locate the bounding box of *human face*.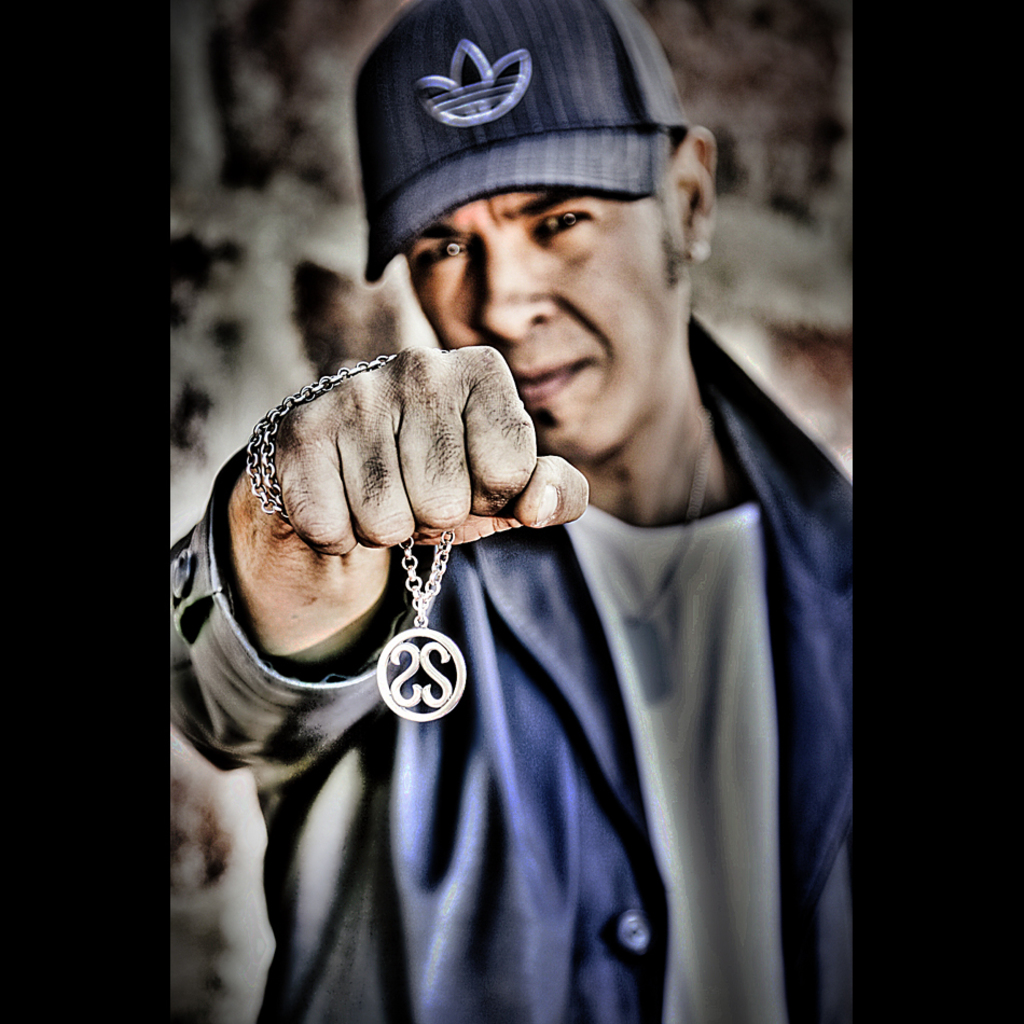
Bounding box: Rect(401, 190, 686, 461).
